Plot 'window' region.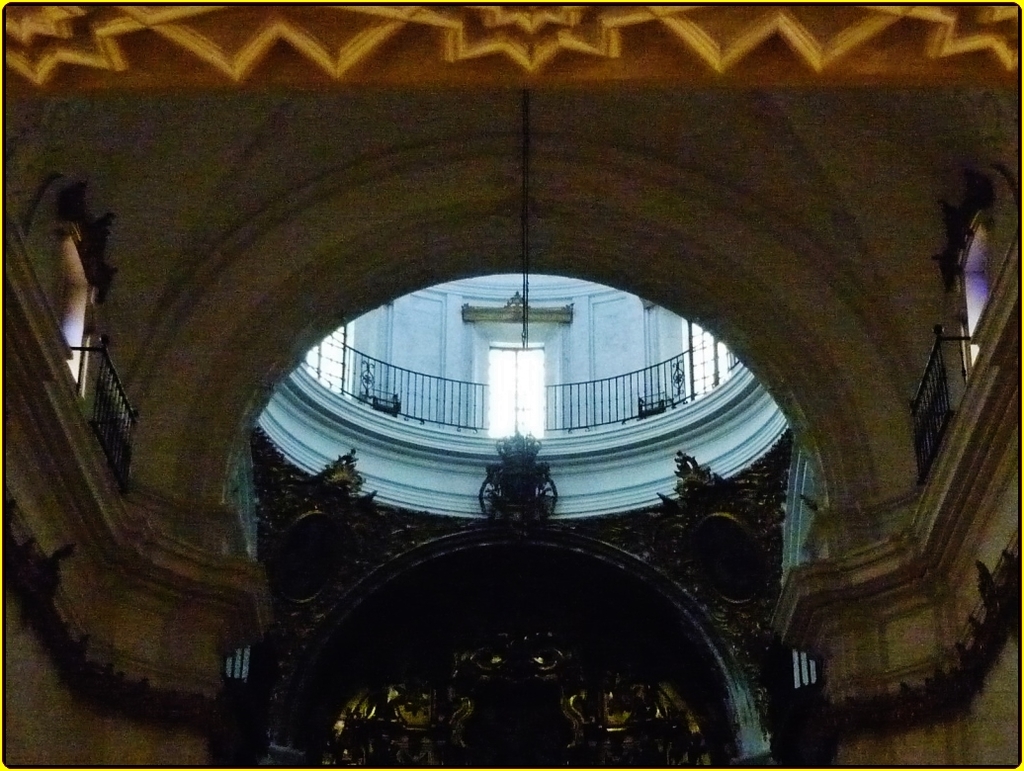
Plotted at locate(48, 228, 101, 393).
